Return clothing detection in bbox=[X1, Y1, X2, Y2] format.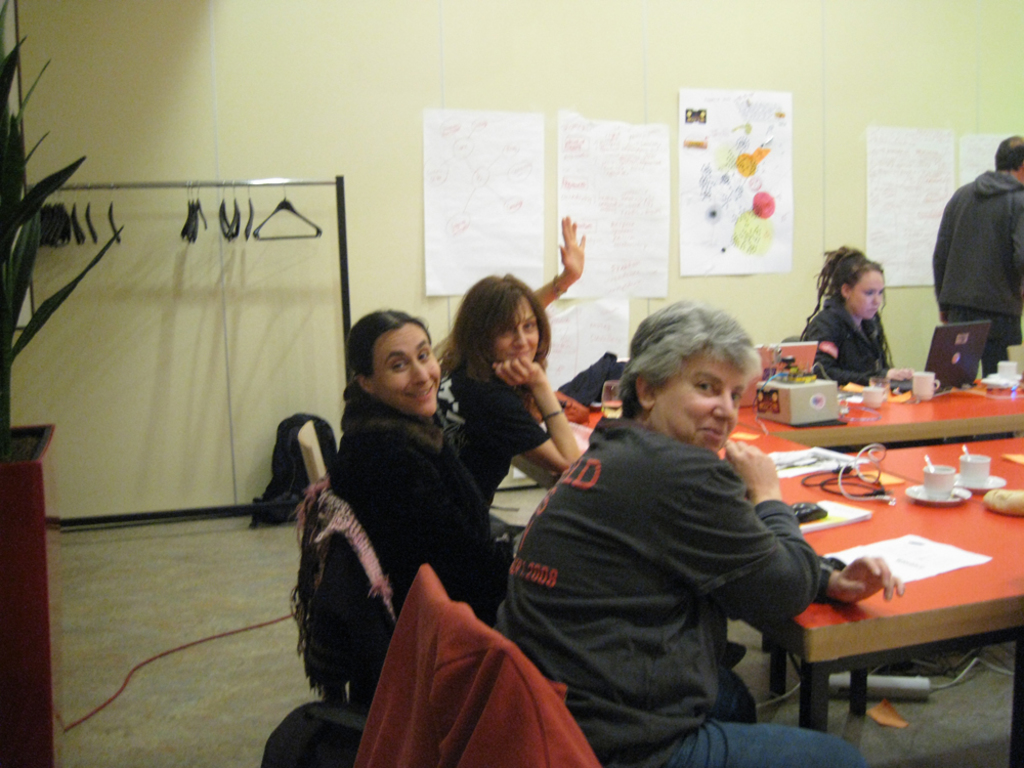
bbox=[936, 172, 1023, 367].
